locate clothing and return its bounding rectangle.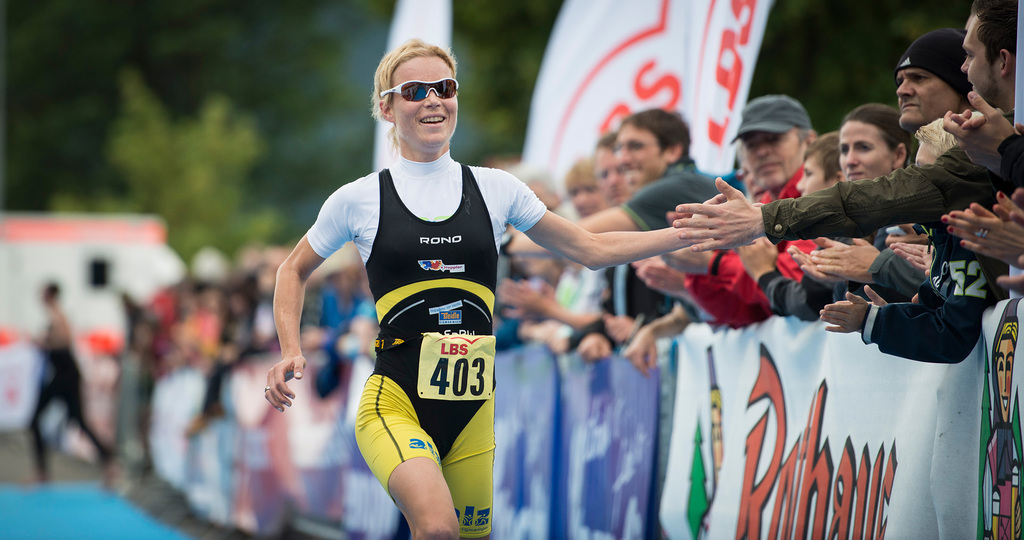
(left=309, top=151, right=547, bottom=539).
